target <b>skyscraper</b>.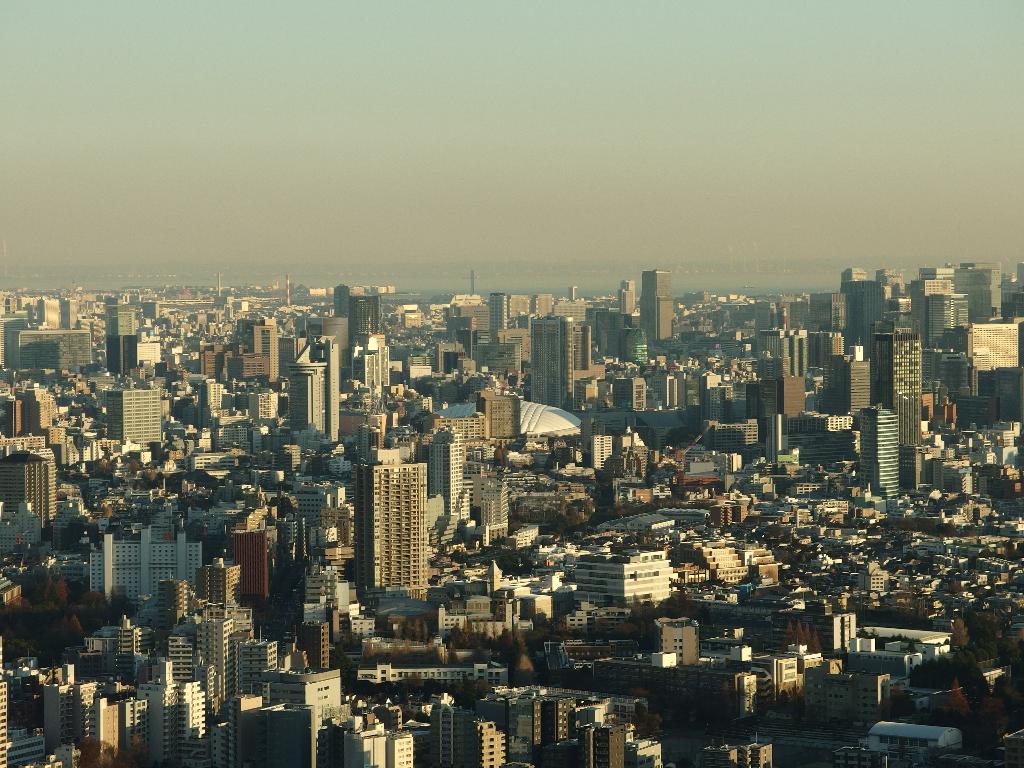
Target region: pyautogui.locateOnScreen(434, 435, 470, 529).
